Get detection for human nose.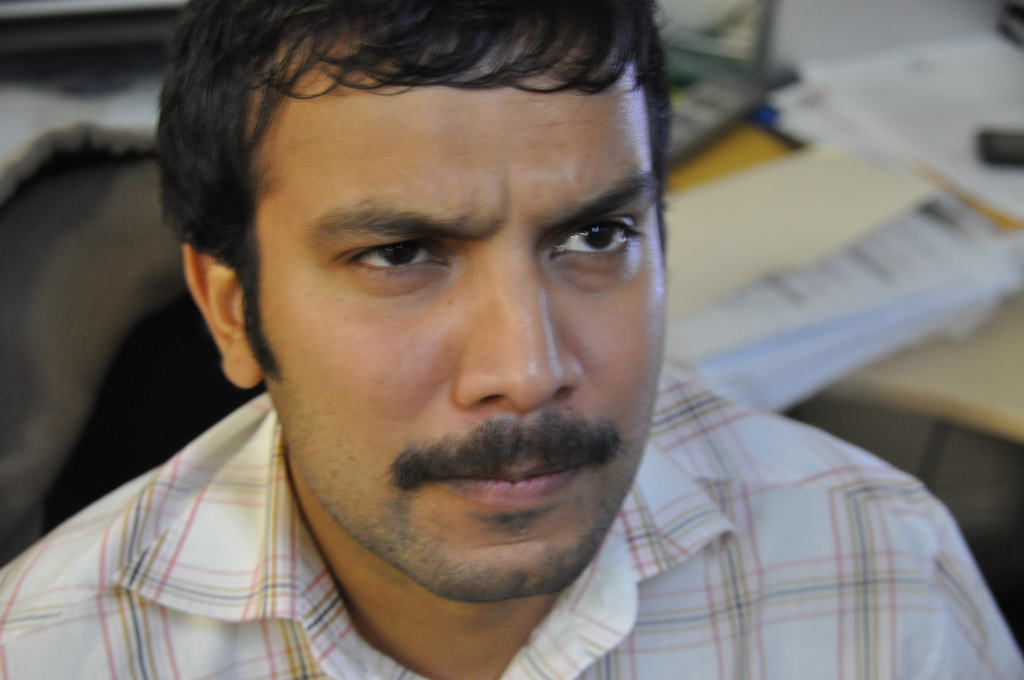
Detection: {"x1": 456, "y1": 247, "x2": 577, "y2": 409}.
